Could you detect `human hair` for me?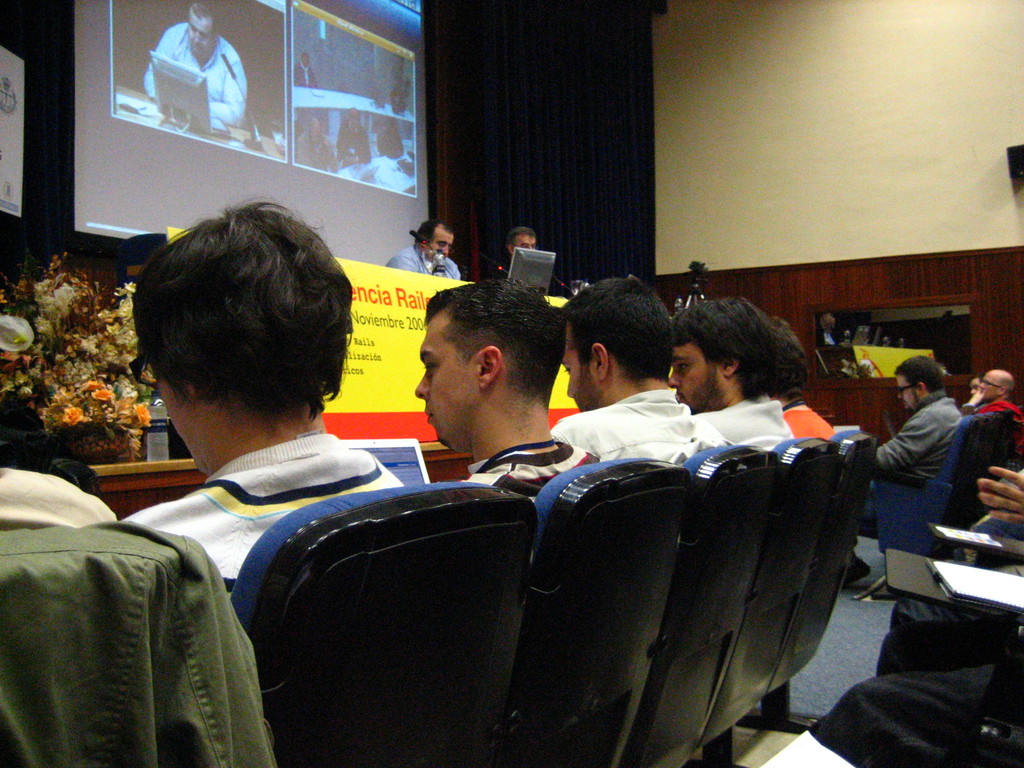
Detection result: {"x1": 674, "y1": 291, "x2": 779, "y2": 401}.
